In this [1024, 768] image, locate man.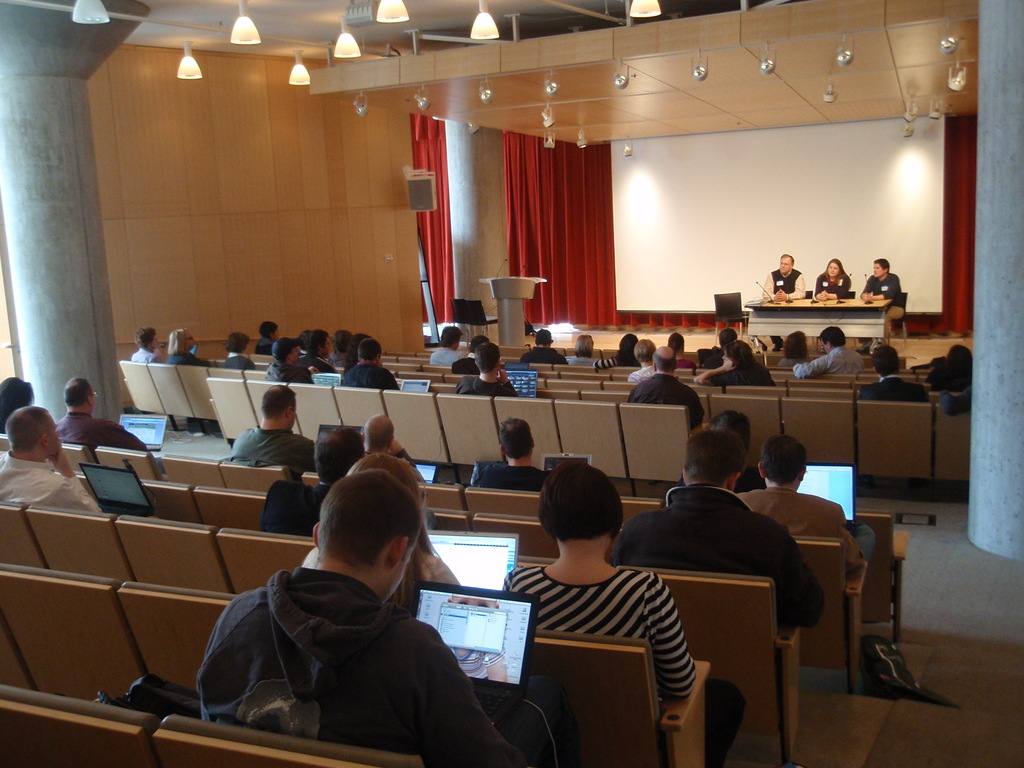
Bounding box: box=[559, 331, 600, 369].
